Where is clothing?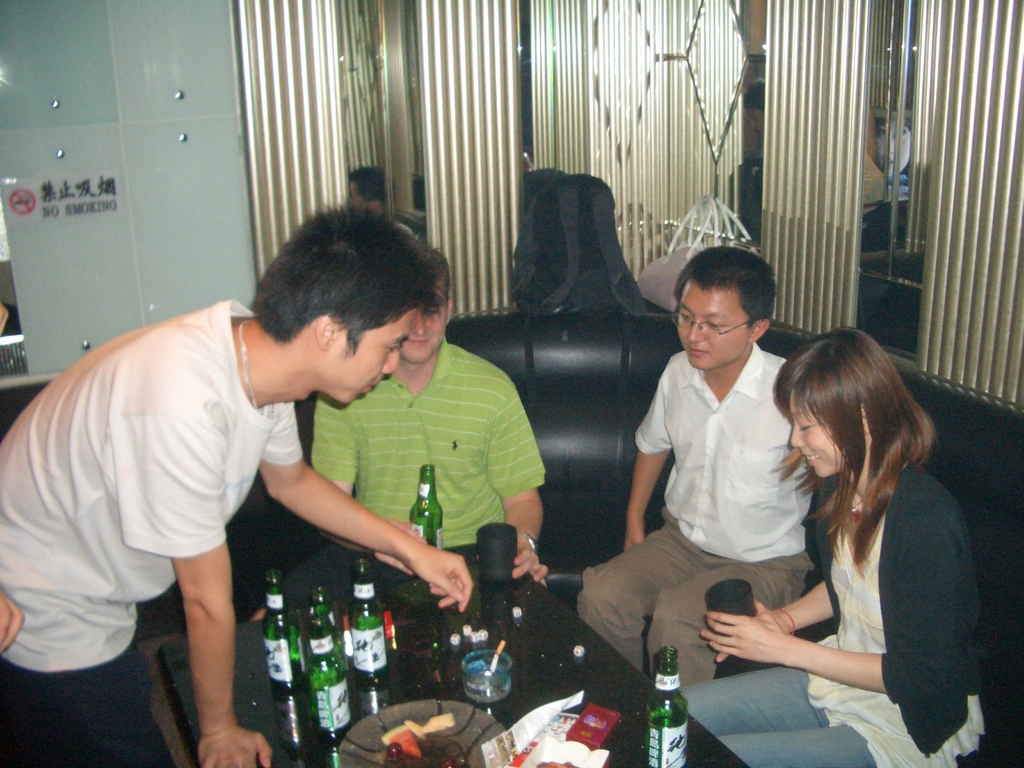
[left=680, top=472, right=997, bottom=767].
